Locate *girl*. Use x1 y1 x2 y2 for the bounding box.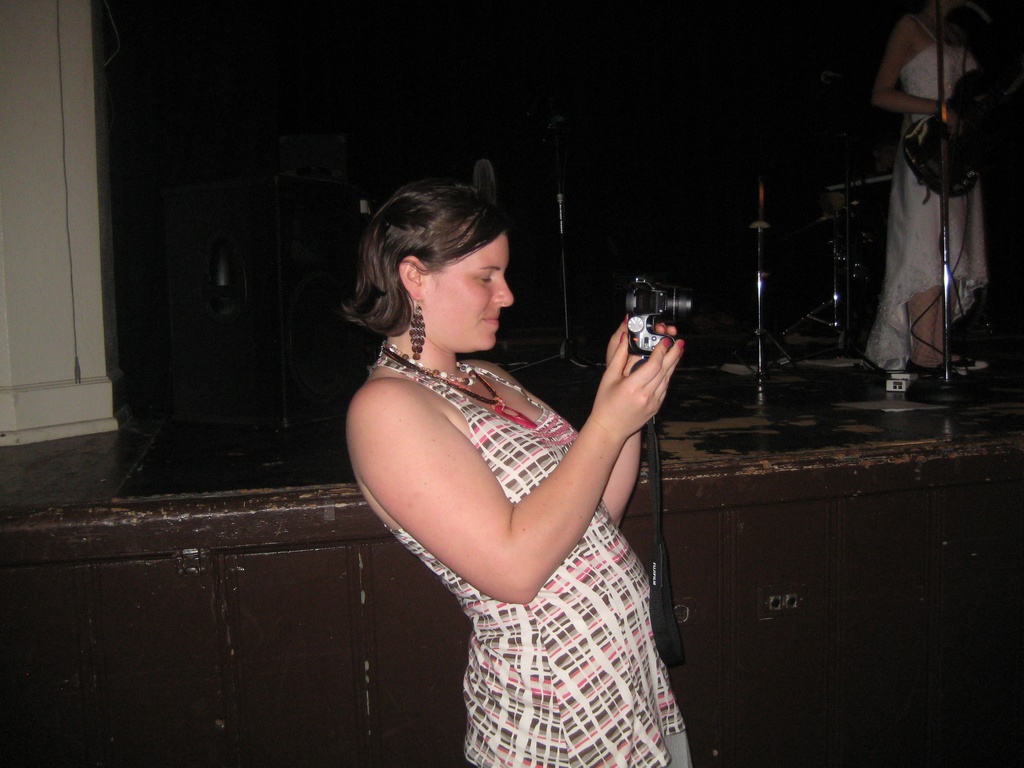
332 184 692 767.
